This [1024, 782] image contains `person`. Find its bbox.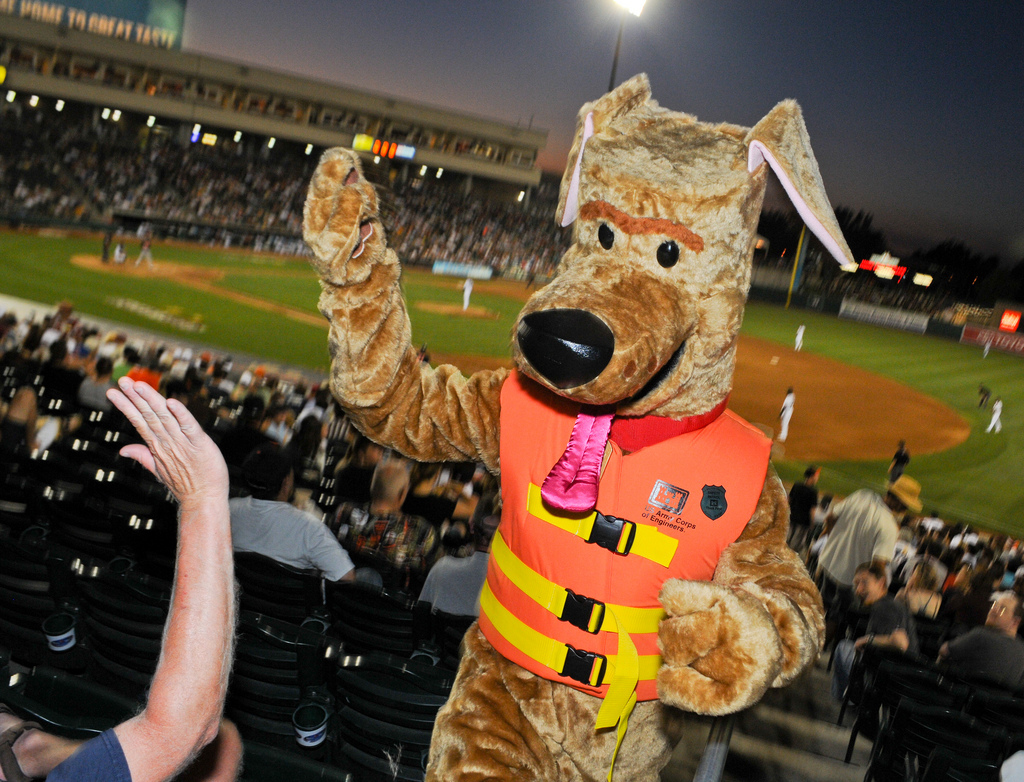
rect(777, 382, 796, 443).
